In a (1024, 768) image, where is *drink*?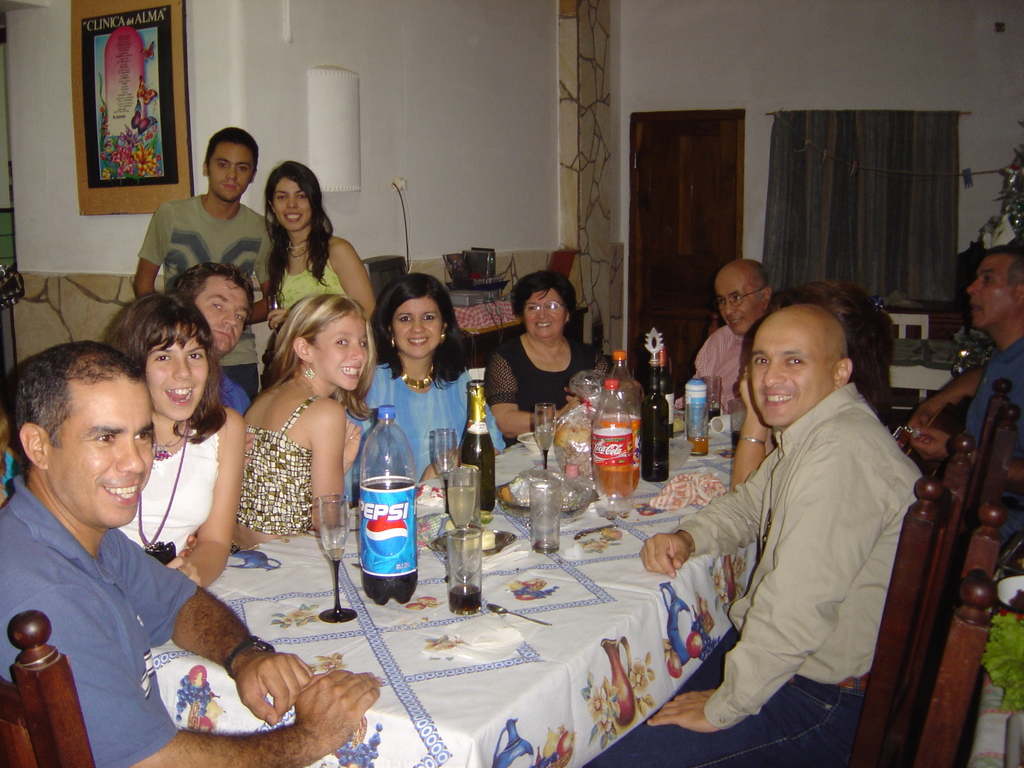
[604, 467, 640, 496].
